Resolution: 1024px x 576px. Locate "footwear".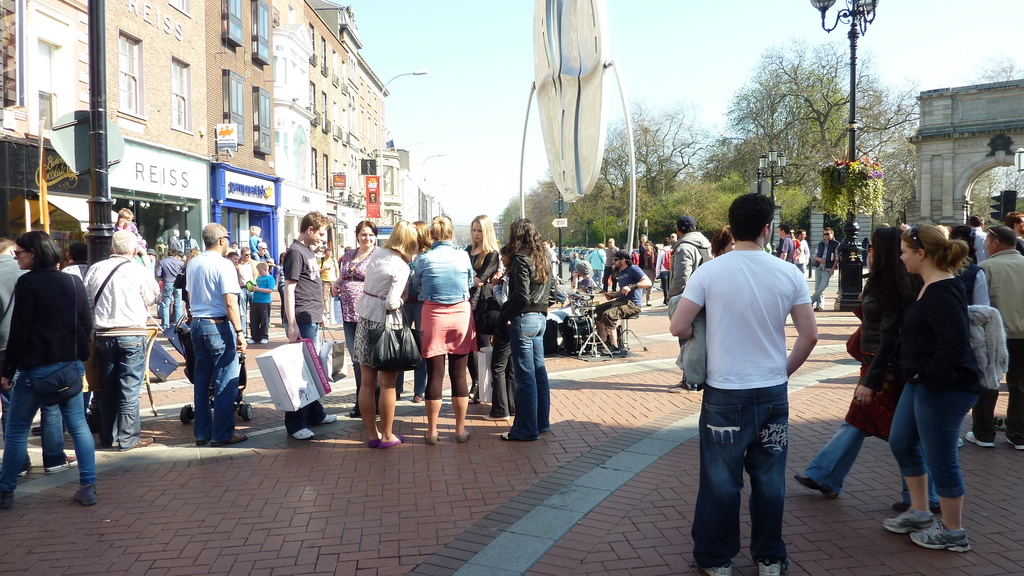
Rect(259, 338, 268, 348).
